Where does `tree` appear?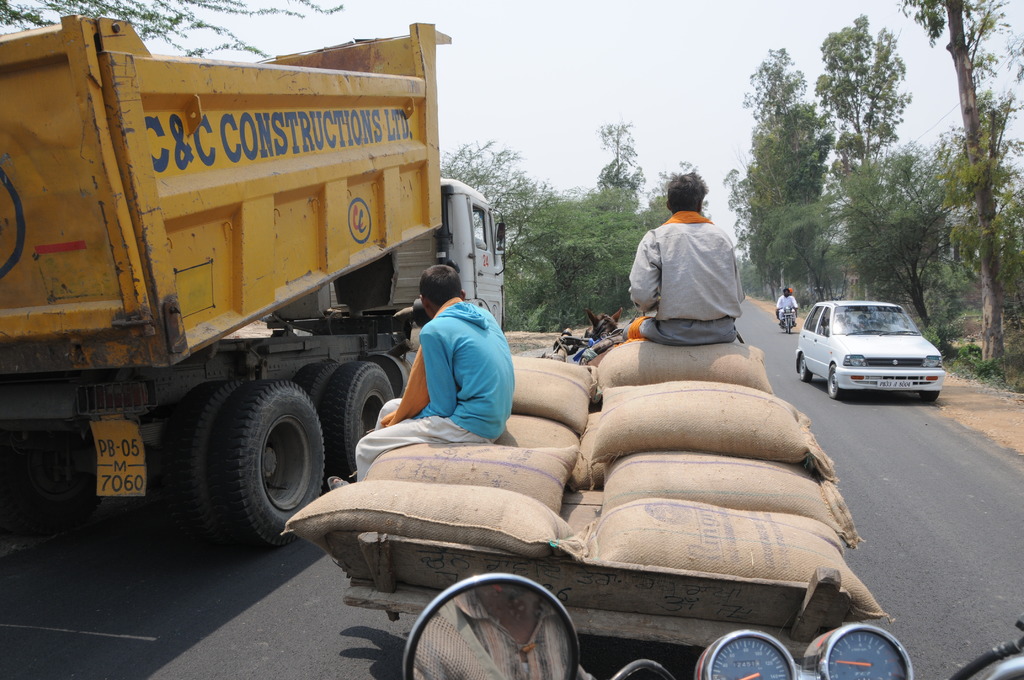
Appears at <bbox>0, 0, 348, 58</bbox>.
